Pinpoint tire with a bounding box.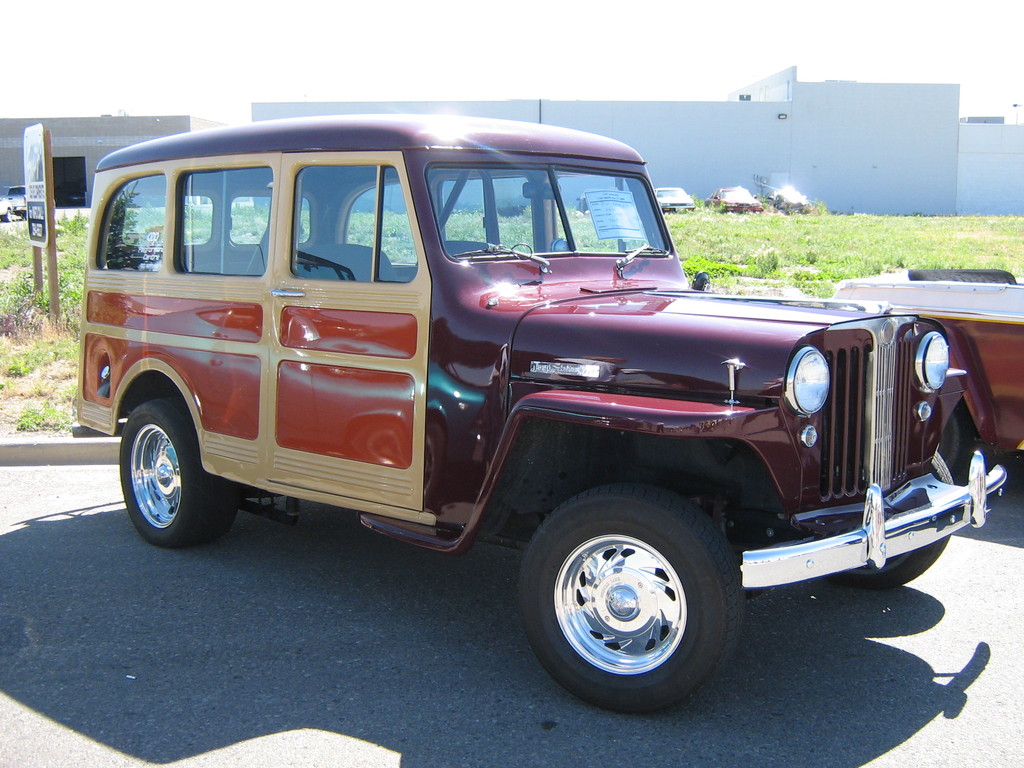
{"left": 936, "top": 413, "right": 959, "bottom": 470}.
